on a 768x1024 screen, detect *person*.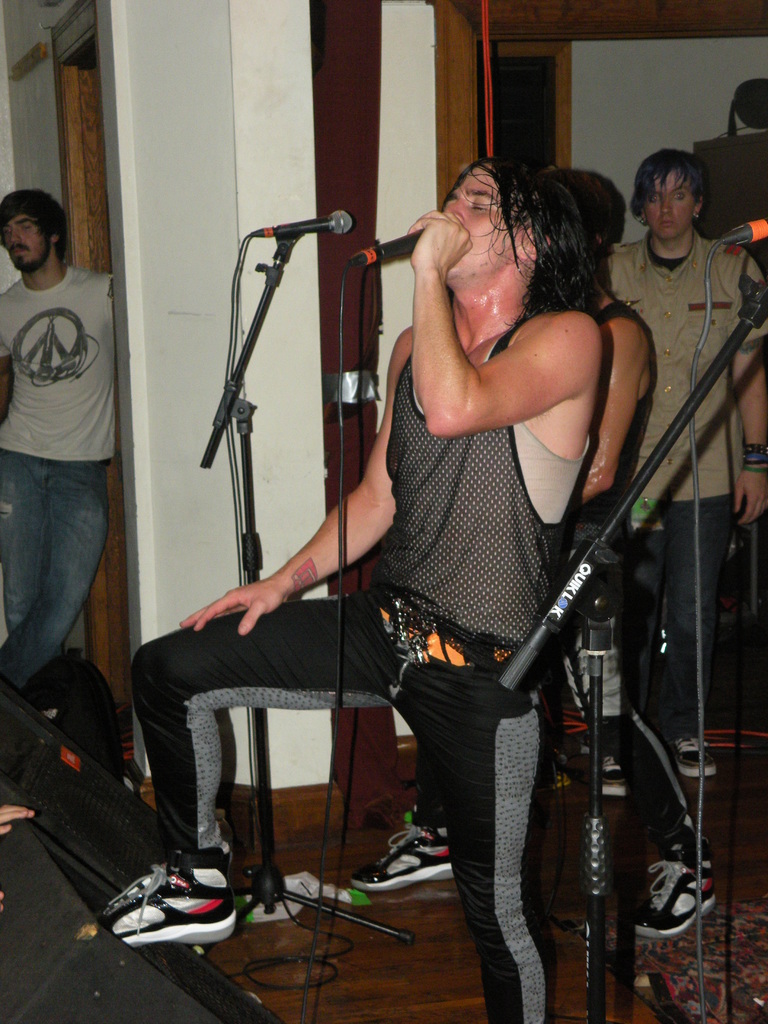
{"left": 0, "top": 184, "right": 112, "bottom": 693}.
